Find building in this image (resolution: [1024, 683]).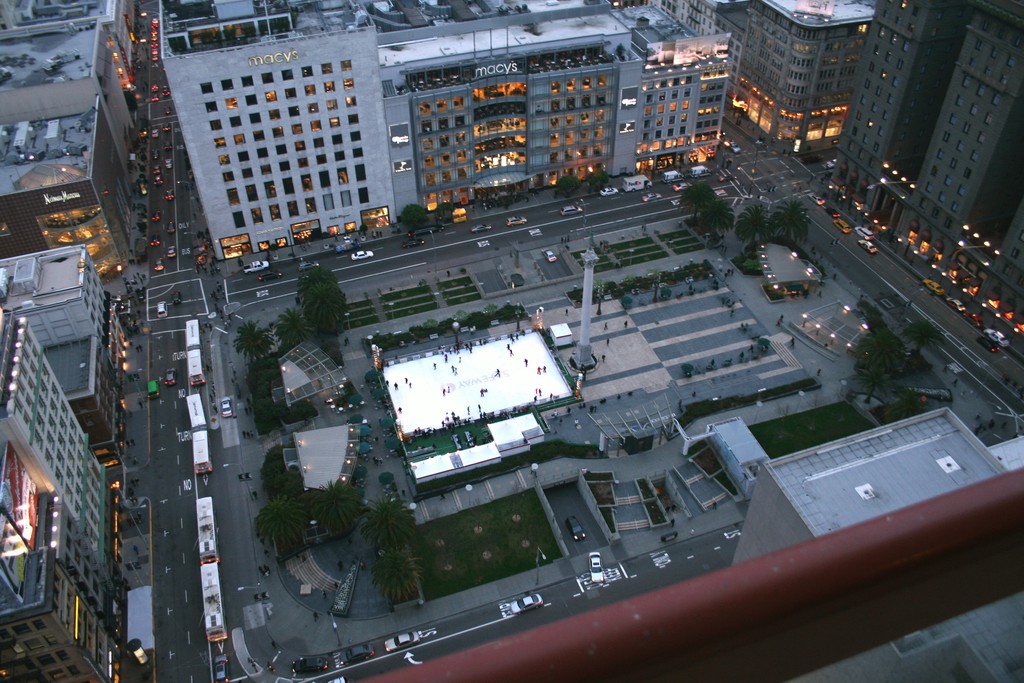
x1=161 y1=0 x2=726 y2=259.
